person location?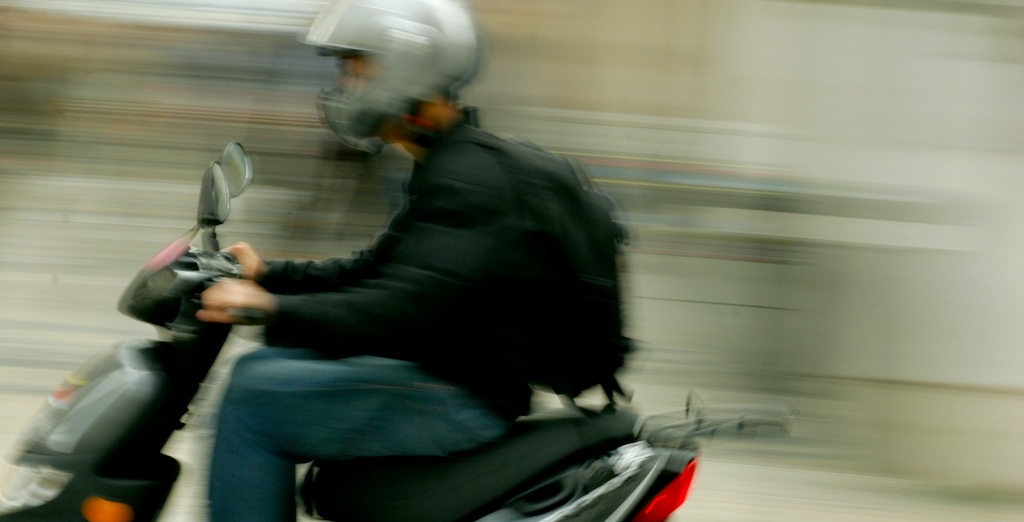
BBox(151, 49, 639, 512)
